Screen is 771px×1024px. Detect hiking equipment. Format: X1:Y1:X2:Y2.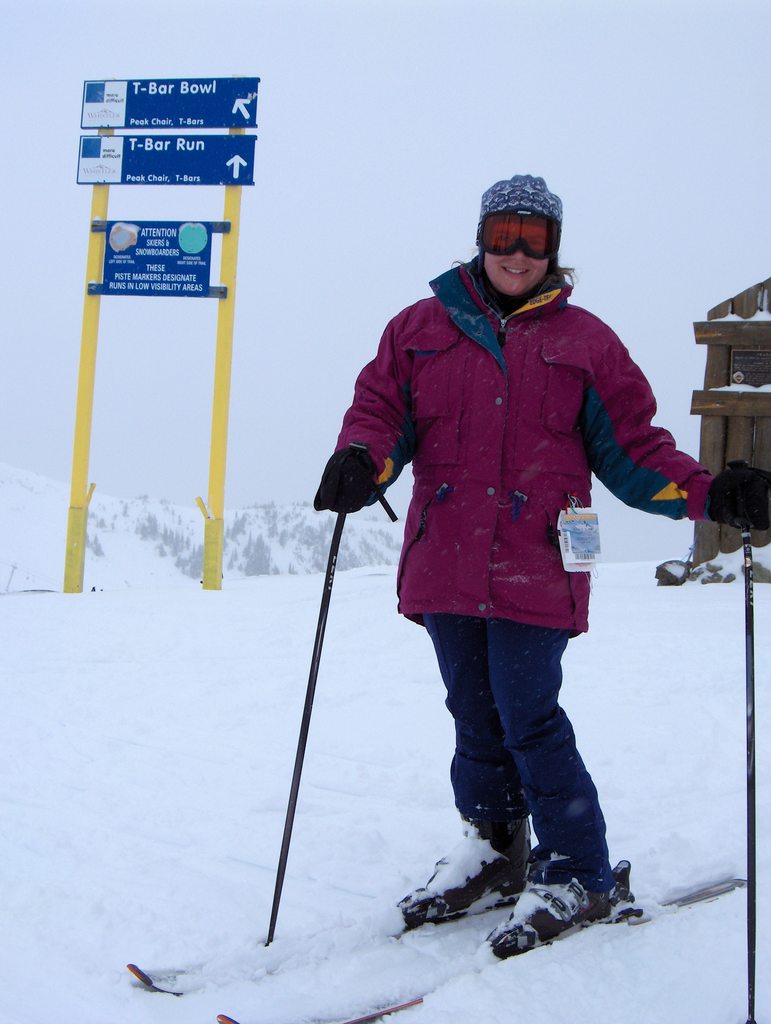
745:521:758:1023.
